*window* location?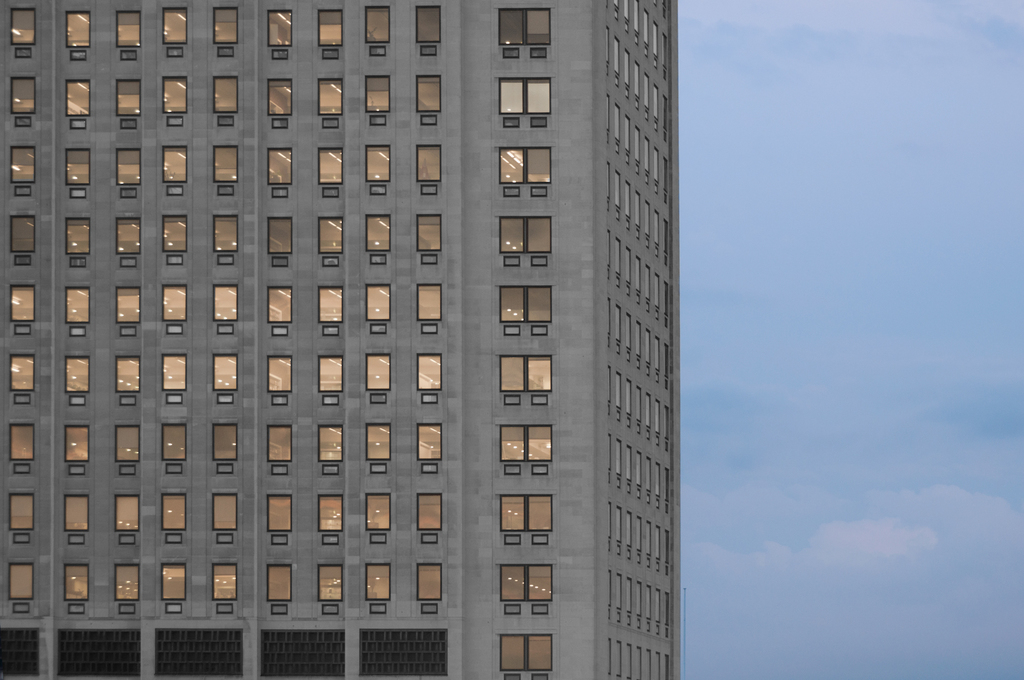
bbox=(414, 284, 443, 336)
